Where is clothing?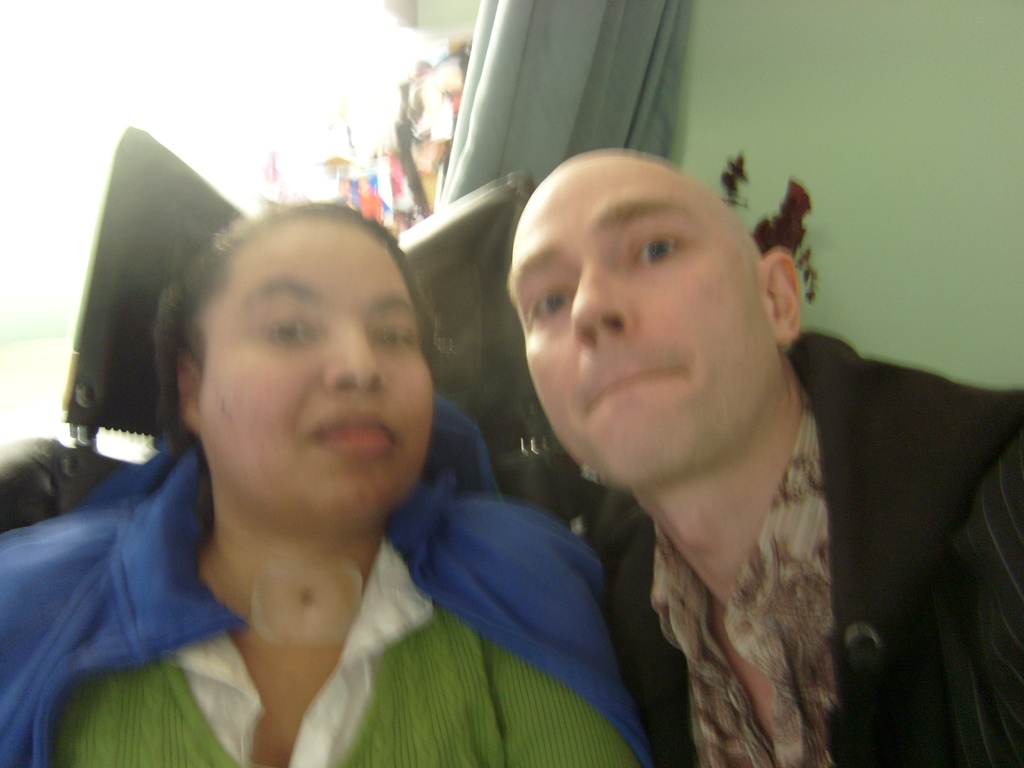
(0, 419, 703, 767).
